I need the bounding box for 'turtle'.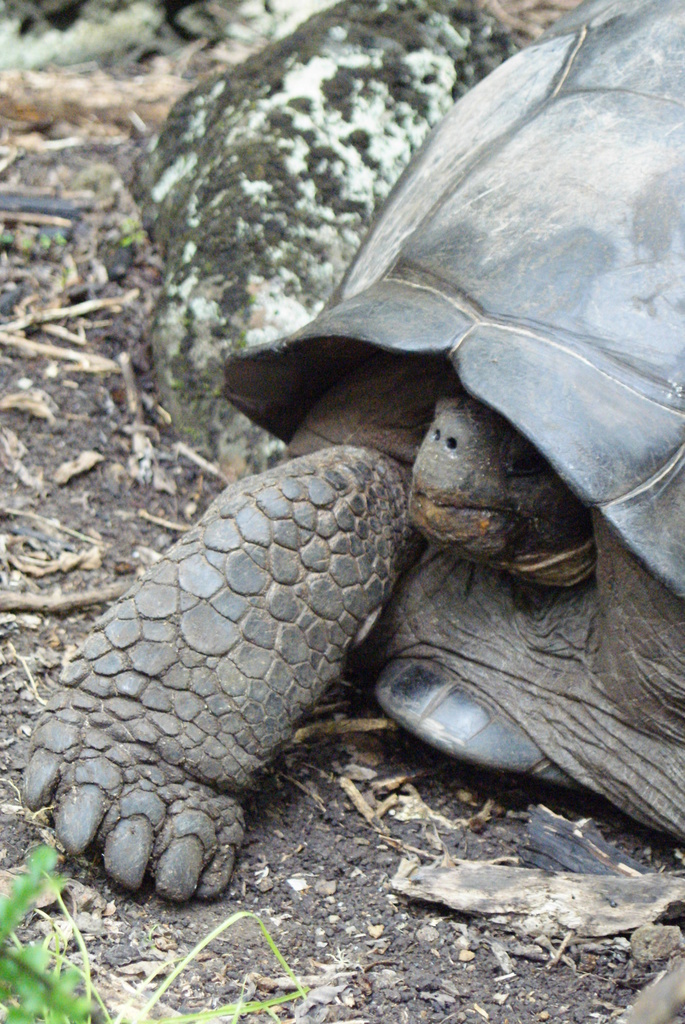
Here it is: region(15, 0, 684, 910).
